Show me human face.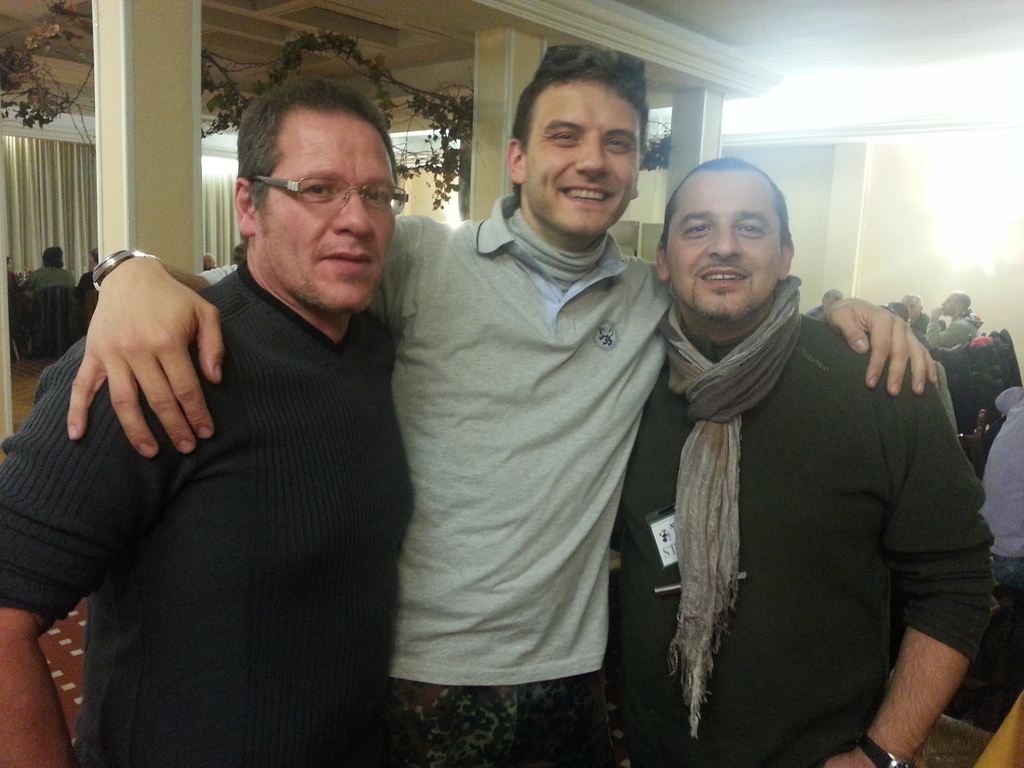
human face is here: 514, 81, 642, 248.
